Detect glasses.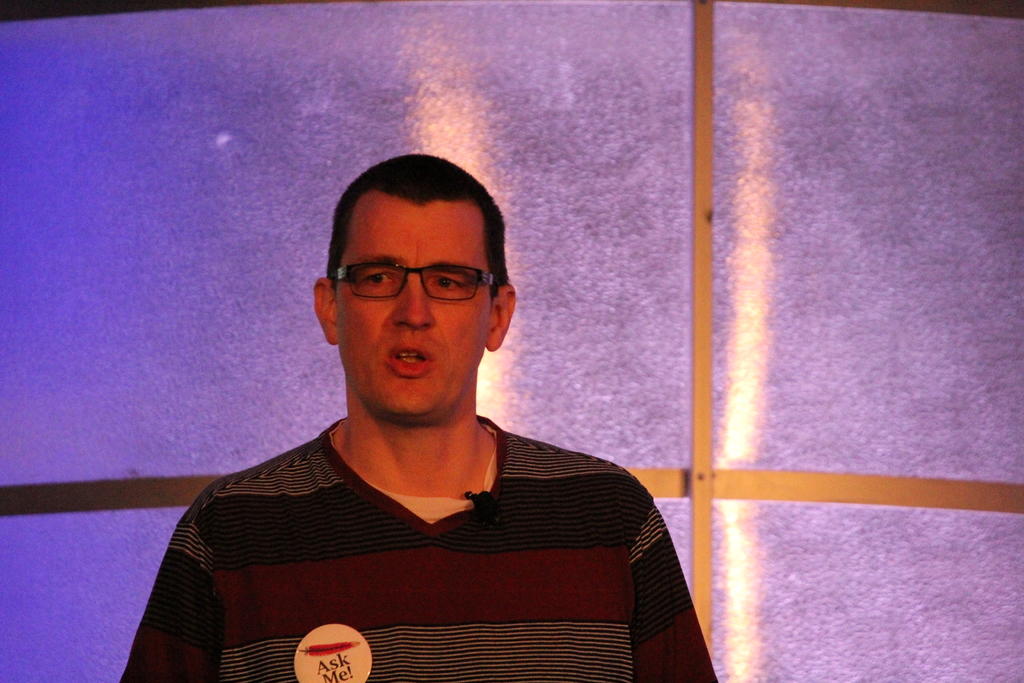
Detected at [left=325, top=255, right=506, bottom=319].
